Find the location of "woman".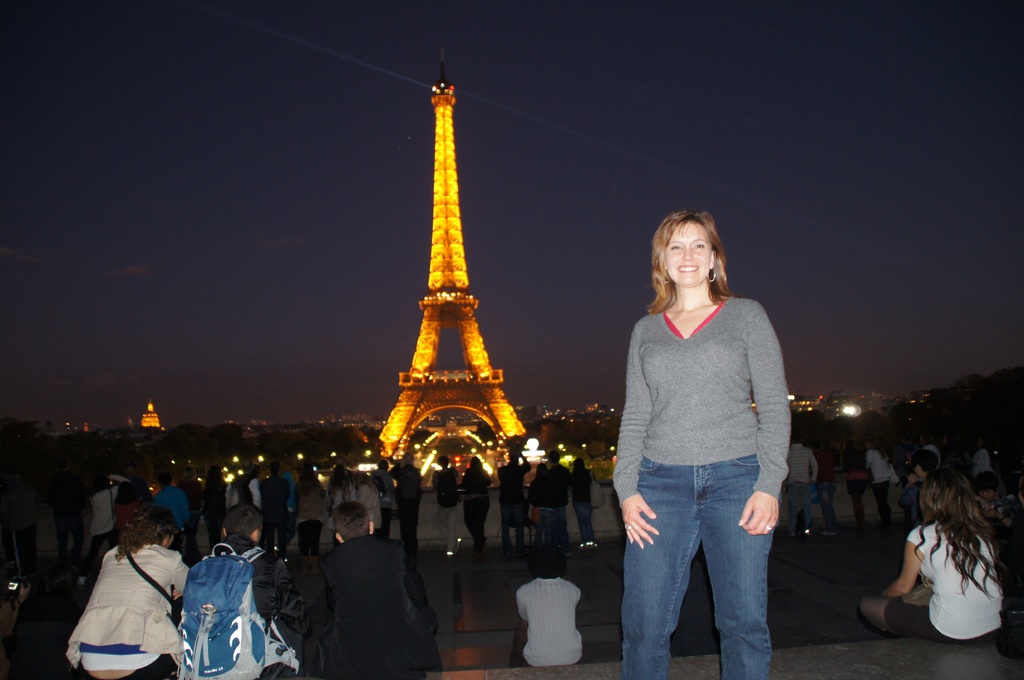
Location: <box>603,203,808,677</box>.
